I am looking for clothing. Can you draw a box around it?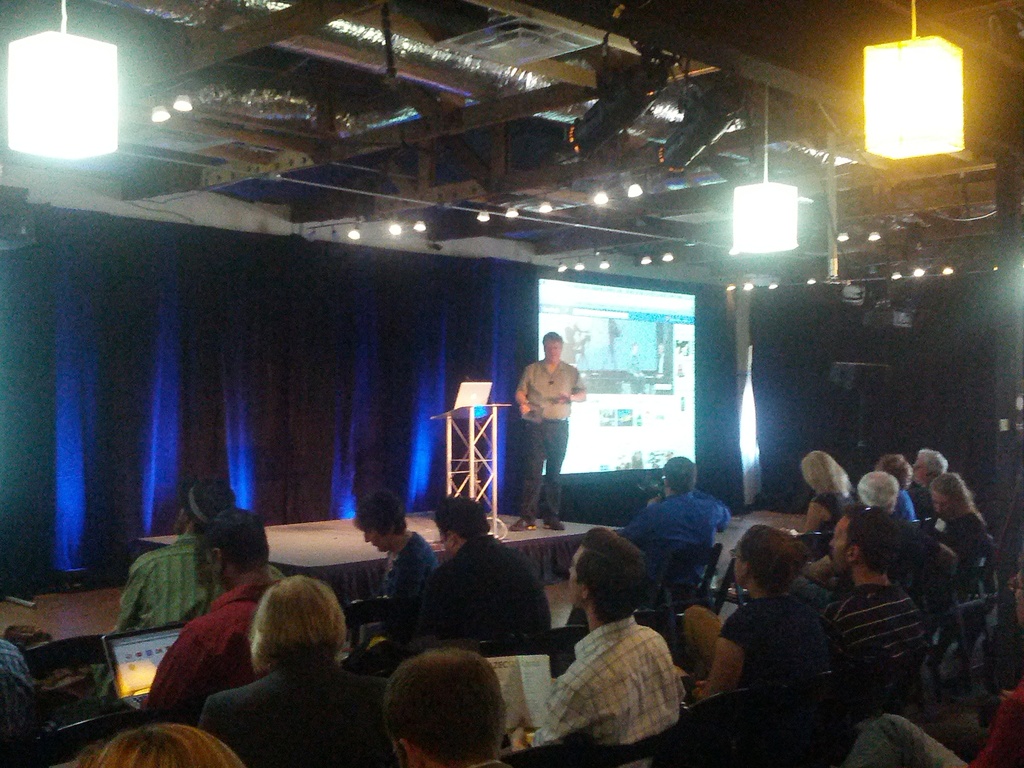
Sure, the bounding box is x1=152, y1=578, x2=284, y2=728.
